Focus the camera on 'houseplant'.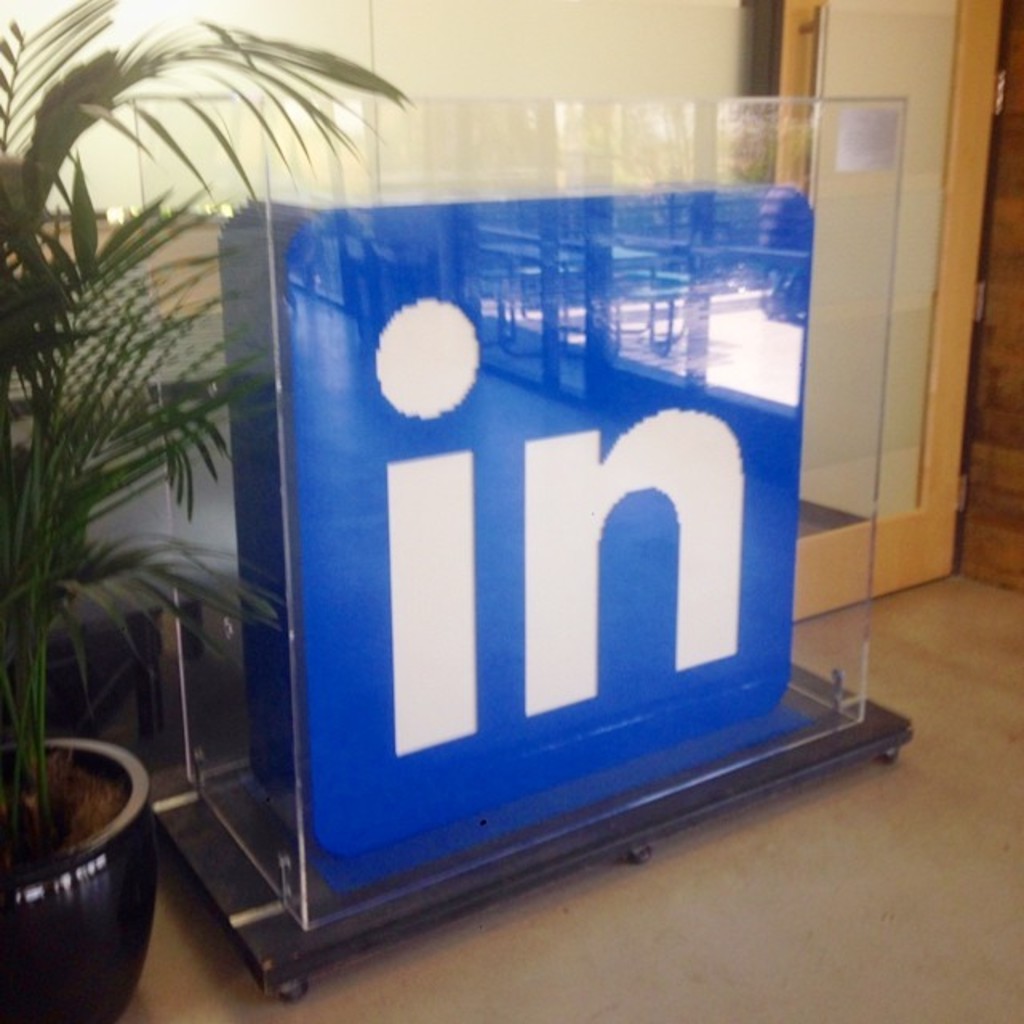
Focus region: locate(0, 0, 416, 1022).
